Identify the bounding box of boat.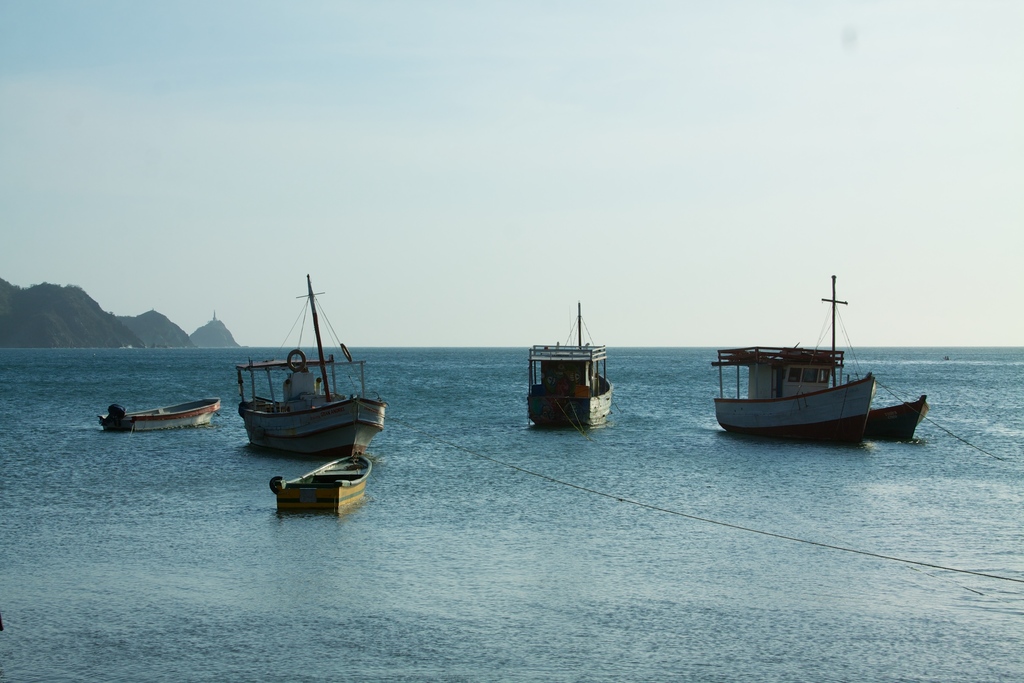
98, 397, 221, 429.
